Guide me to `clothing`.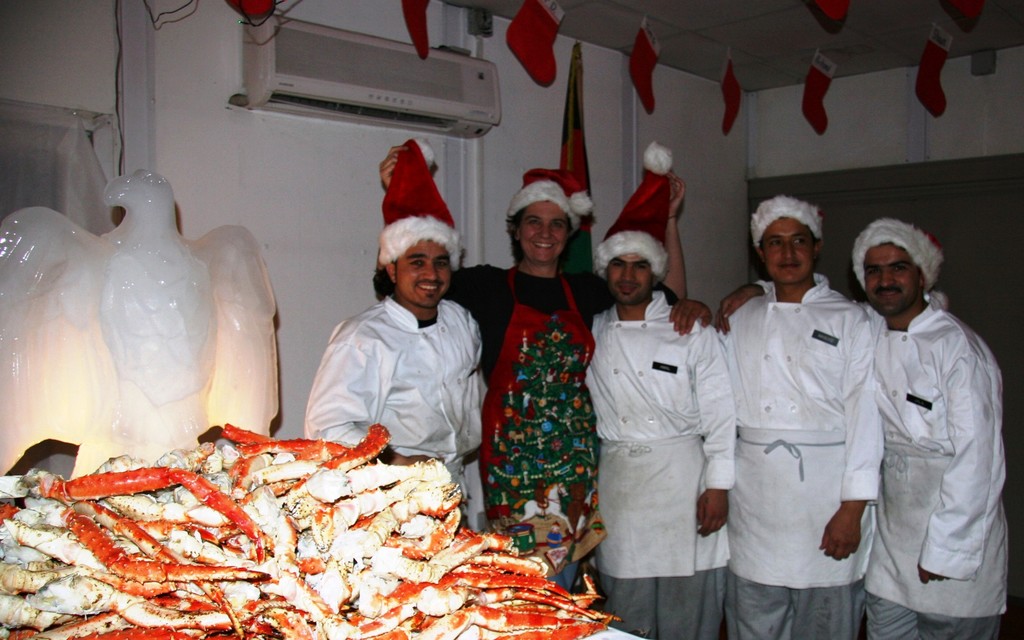
Guidance: pyautogui.locateOnScreen(724, 223, 897, 624).
